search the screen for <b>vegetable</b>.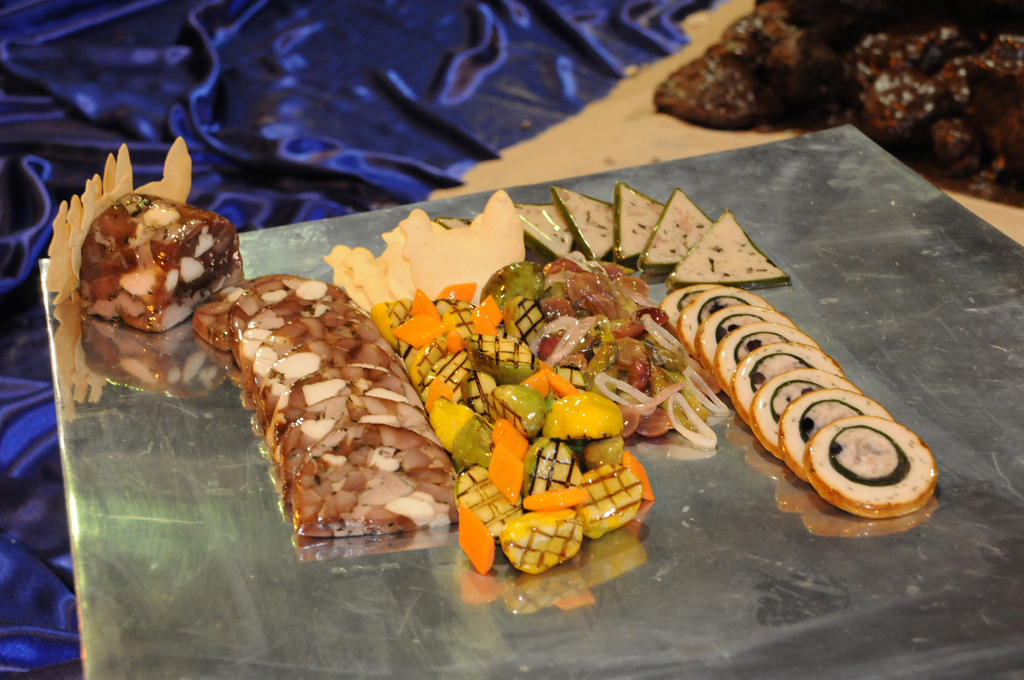
Found at (458, 503, 497, 573).
